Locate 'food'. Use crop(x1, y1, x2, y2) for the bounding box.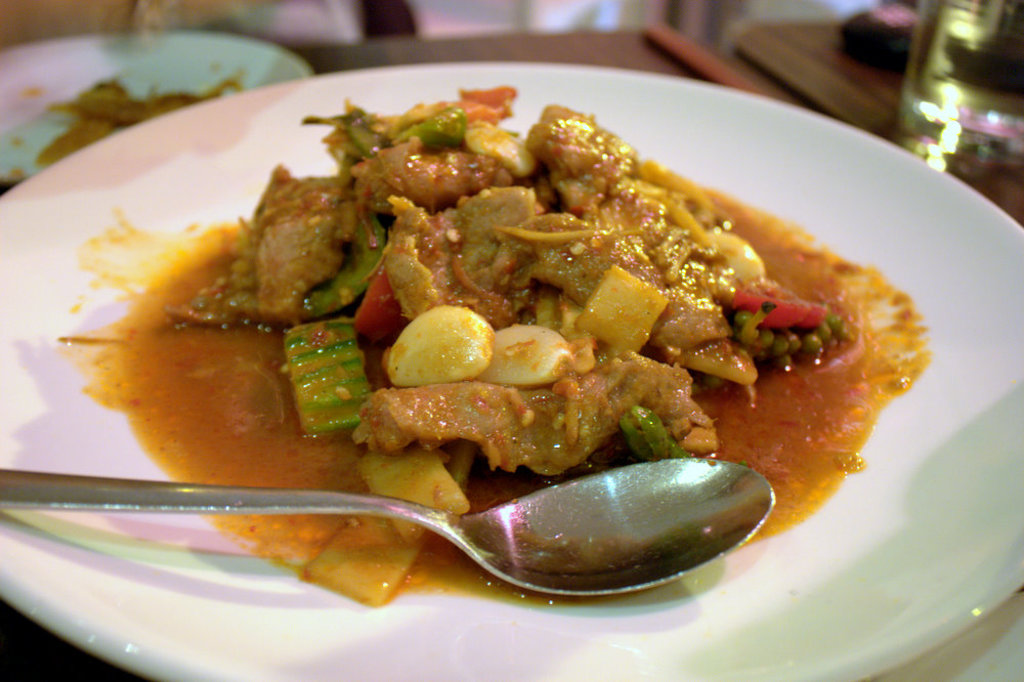
crop(63, 33, 941, 586).
